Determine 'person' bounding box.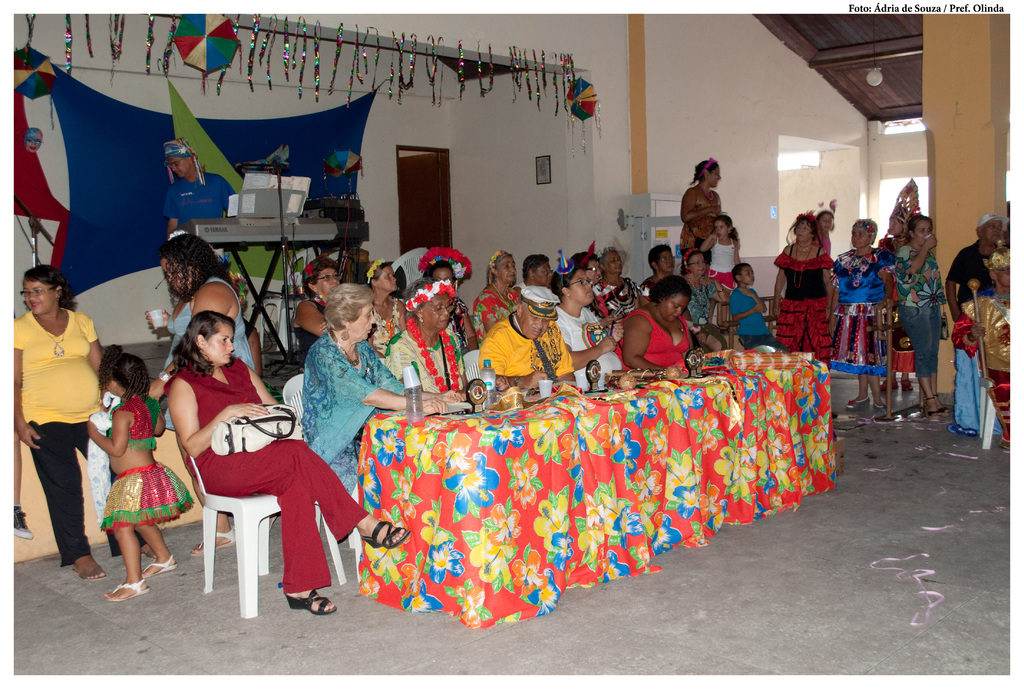
Determined: 623/274/696/368.
